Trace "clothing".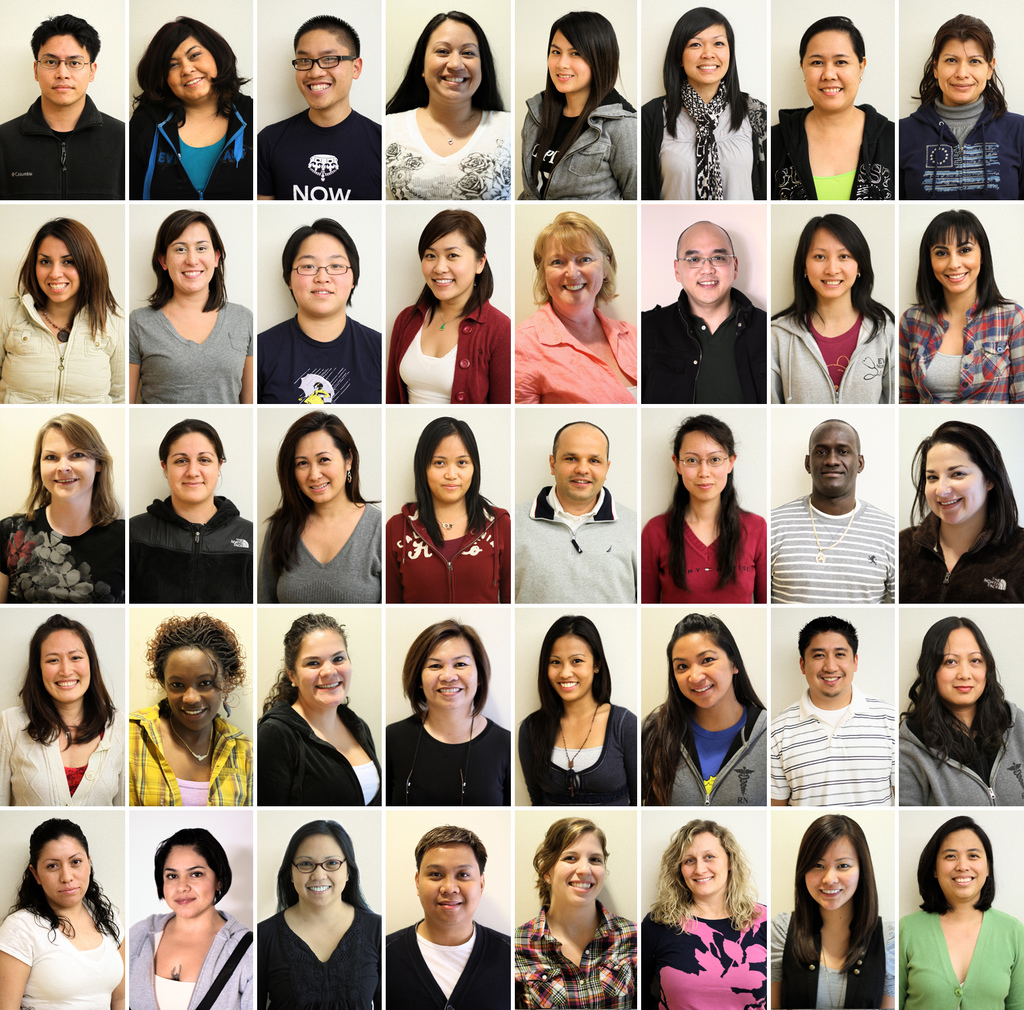
Traced to bbox=[519, 704, 641, 809].
